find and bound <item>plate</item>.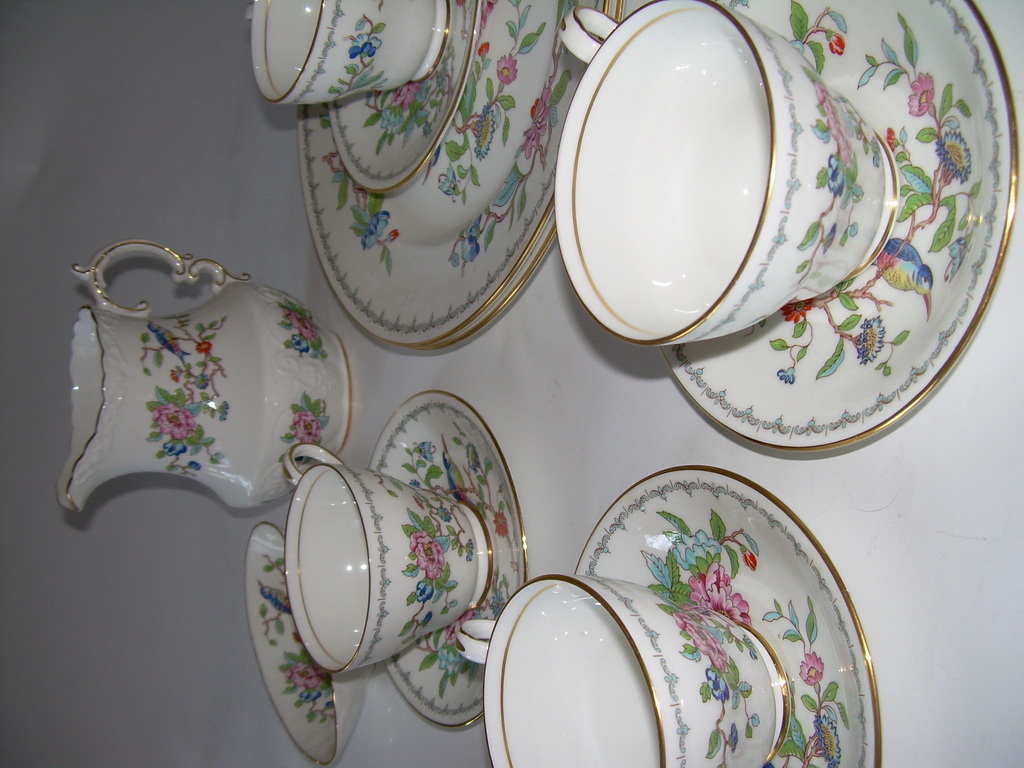
Bound: 657 0 1014 454.
